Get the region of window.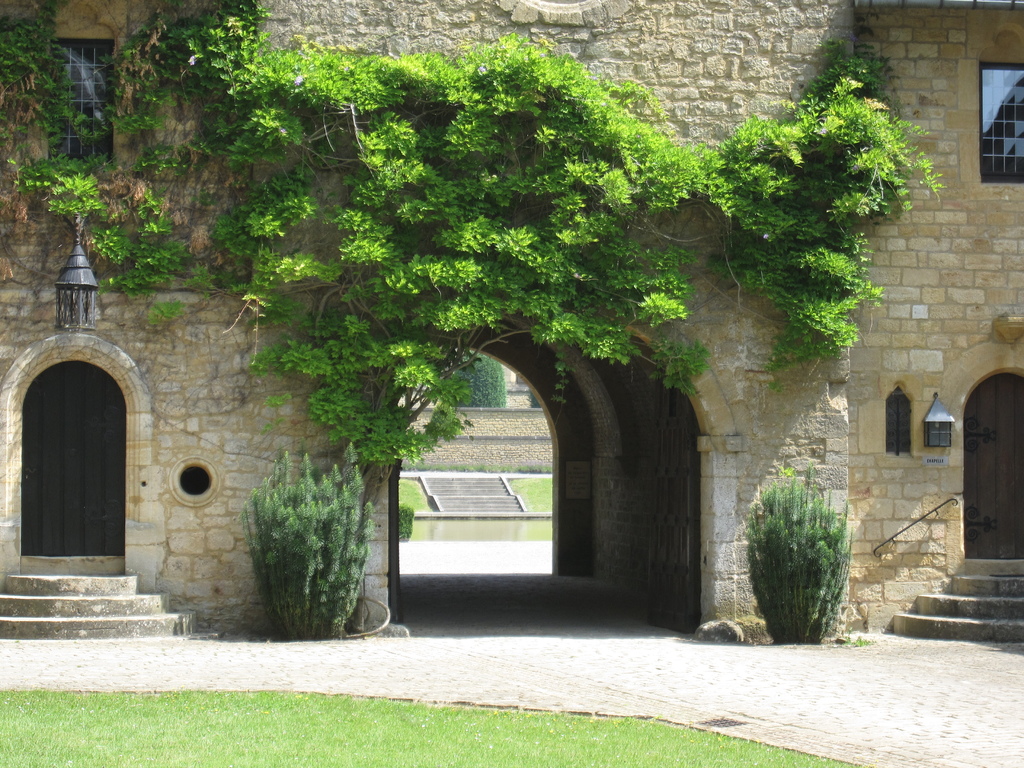
bbox(980, 63, 1023, 182).
